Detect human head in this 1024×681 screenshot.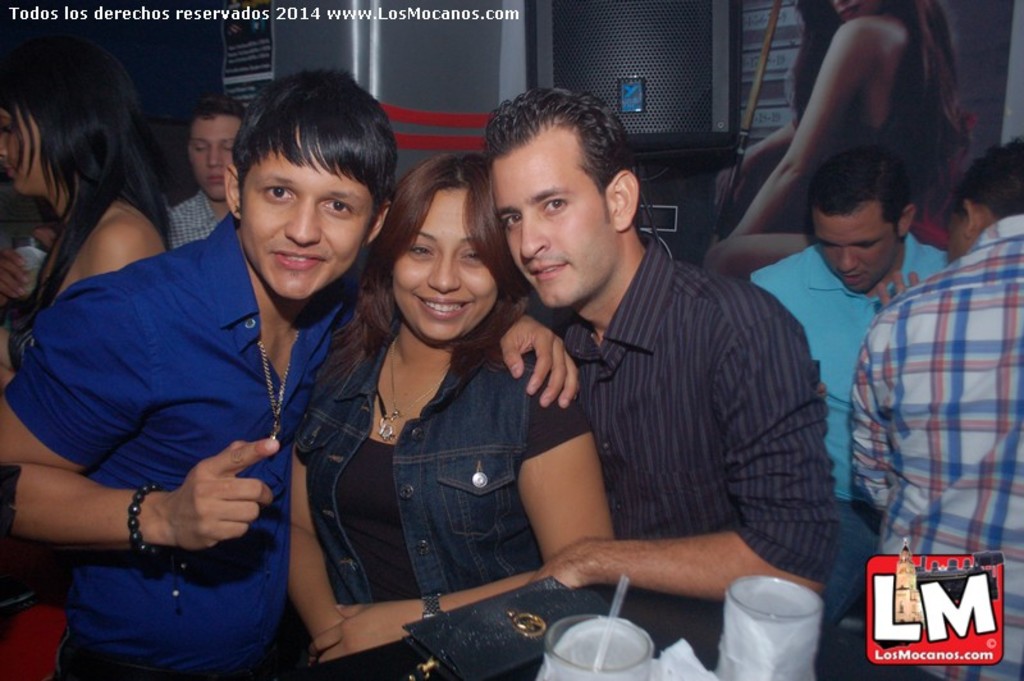
Detection: left=947, top=132, right=1023, bottom=265.
